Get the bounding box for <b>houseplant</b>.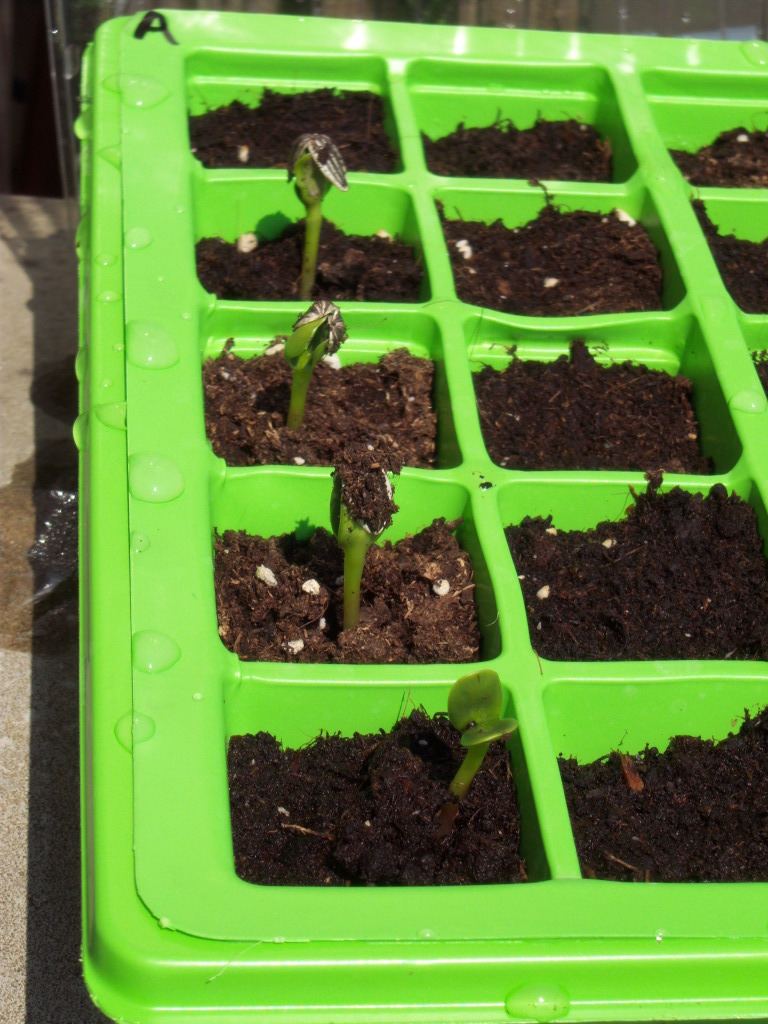
left=48, top=0, right=767, bottom=1023.
